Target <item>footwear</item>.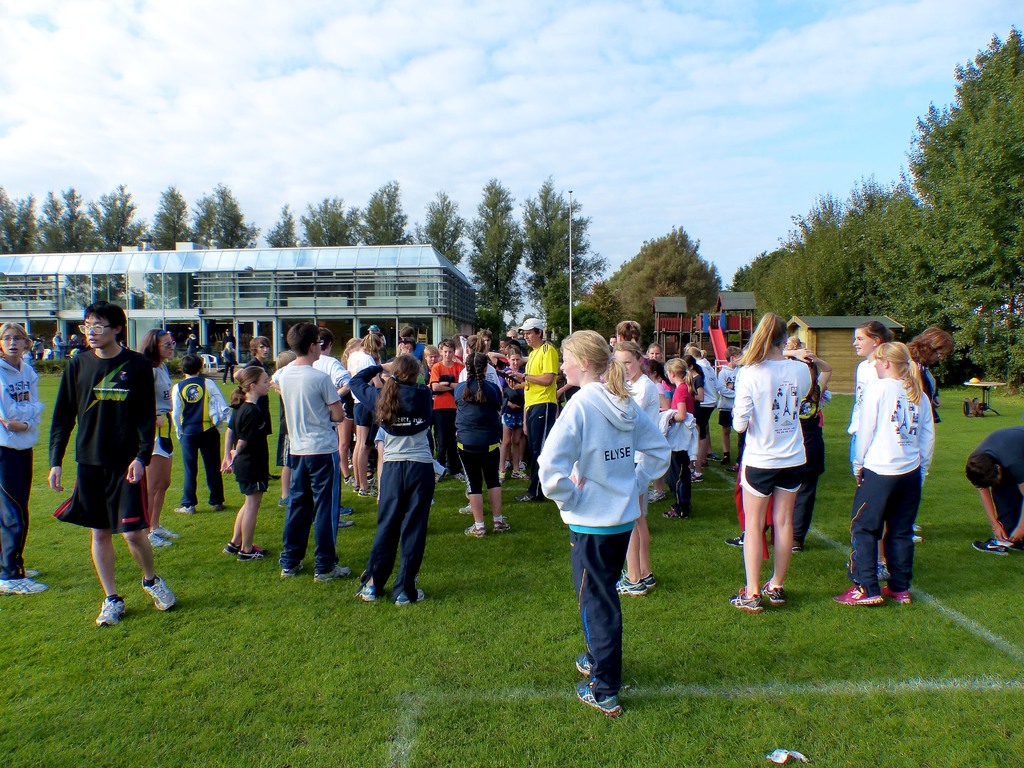
Target region: 23,568,42,584.
